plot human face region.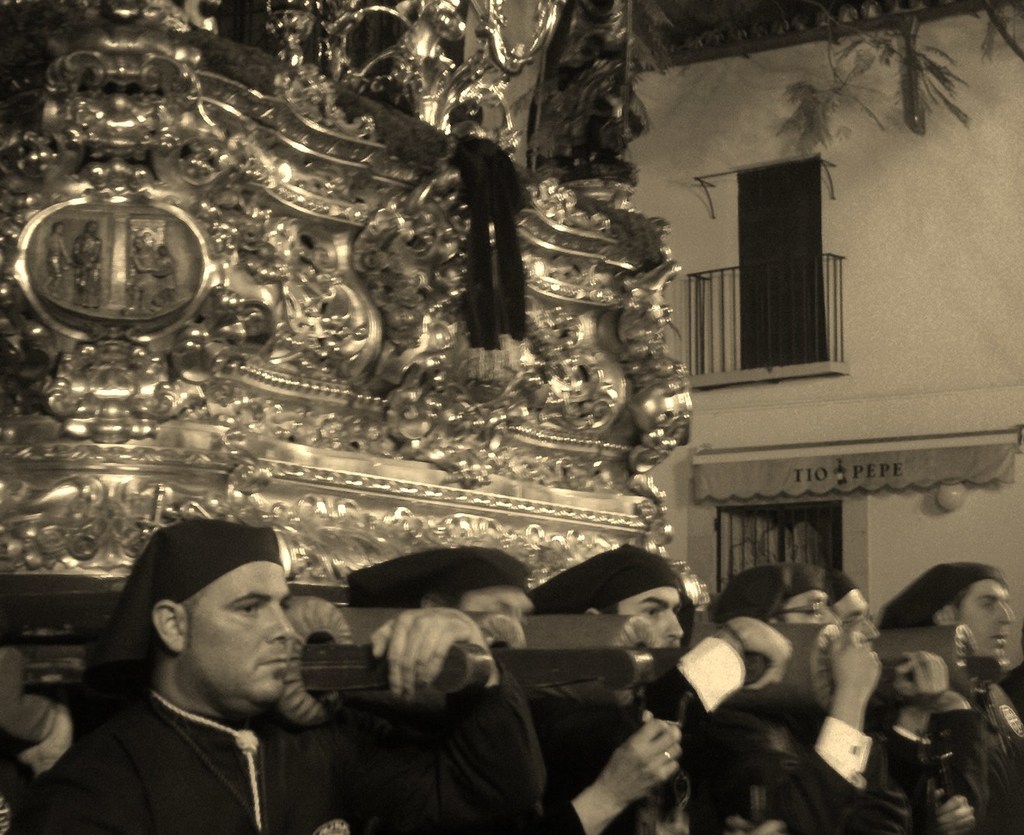
Plotted at box(779, 591, 834, 631).
